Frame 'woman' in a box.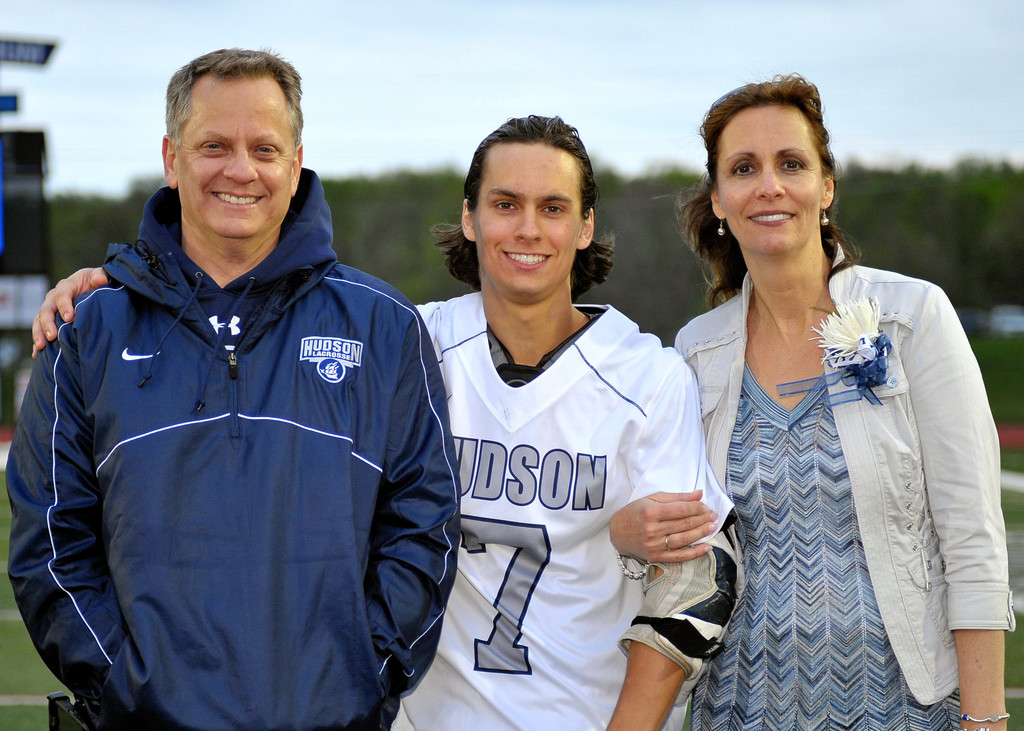
x1=611, y1=68, x2=1010, y2=730.
